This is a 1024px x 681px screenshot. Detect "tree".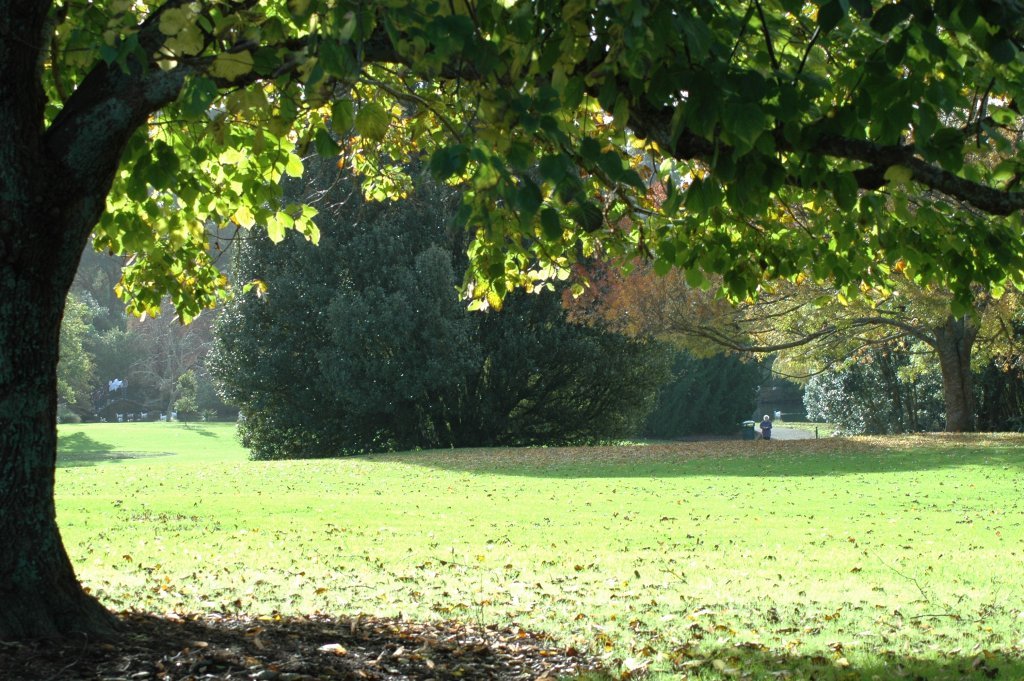
{"left": 0, "top": 0, "right": 1022, "bottom": 667}.
